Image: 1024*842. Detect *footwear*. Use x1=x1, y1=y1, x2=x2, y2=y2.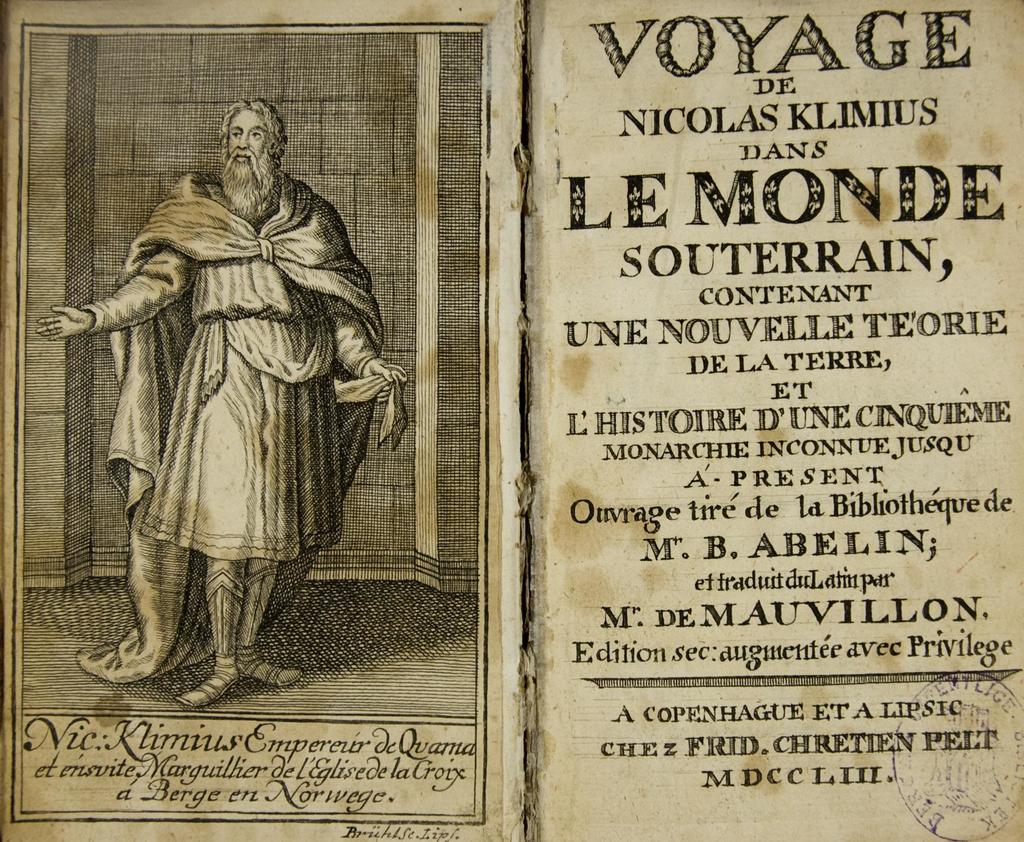
x1=172, y1=664, x2=236, y2=709.
